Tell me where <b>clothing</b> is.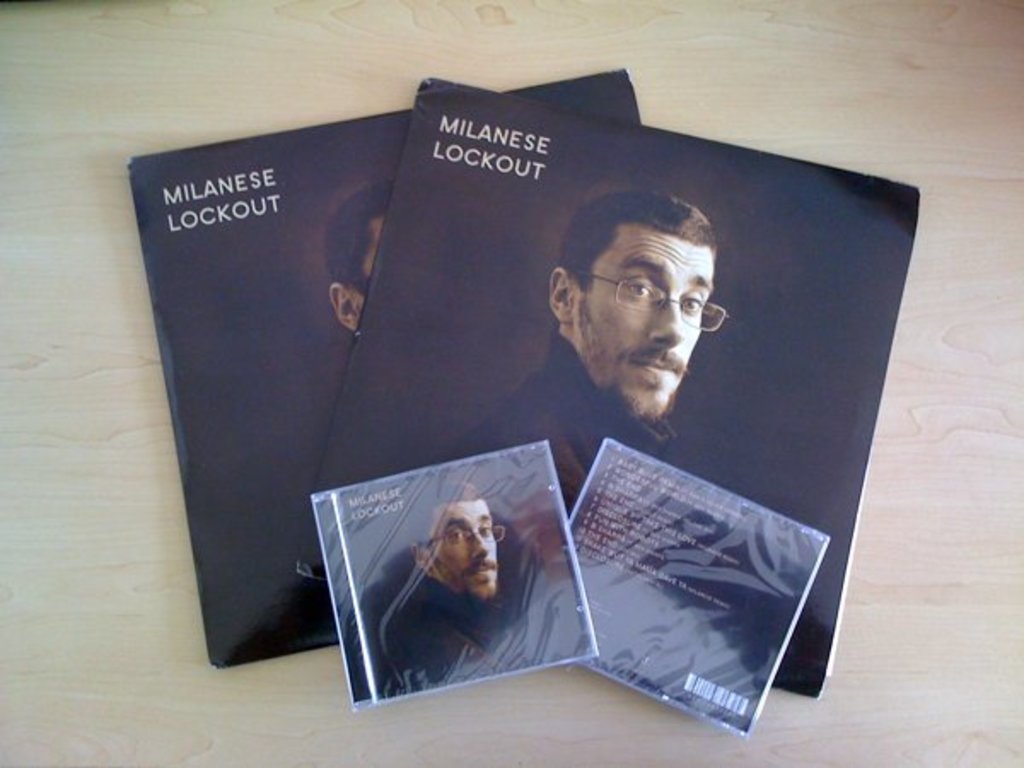
<b>clothing</b> is at x1=442, y1=329, x2=681, y2=522.
